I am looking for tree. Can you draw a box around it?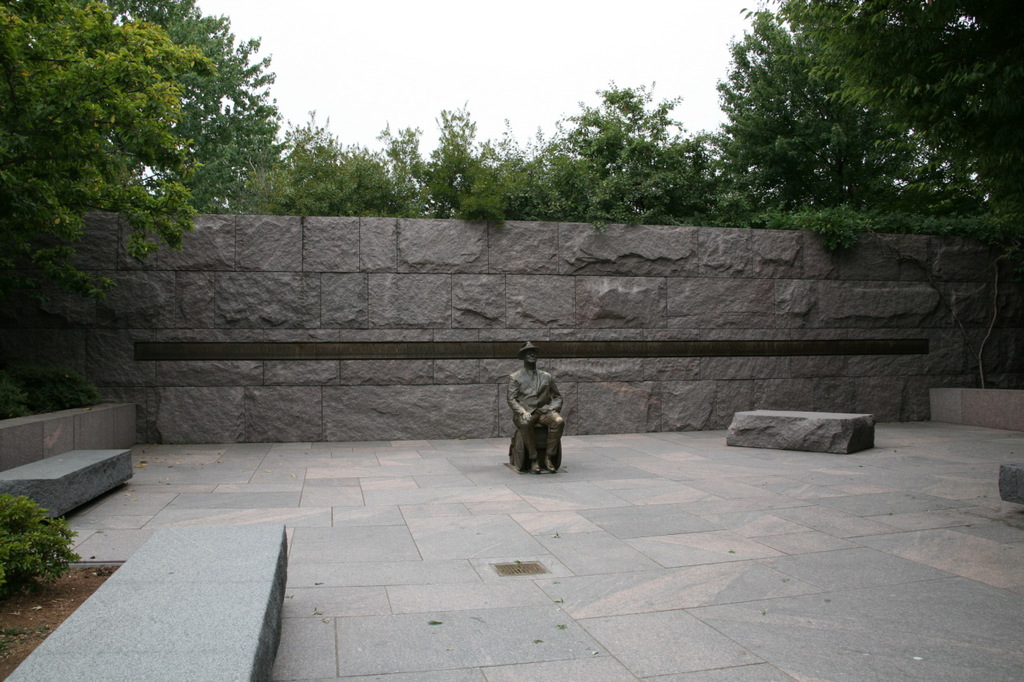
Sure, the bounding box is detection(0, 0, 280, 309).
